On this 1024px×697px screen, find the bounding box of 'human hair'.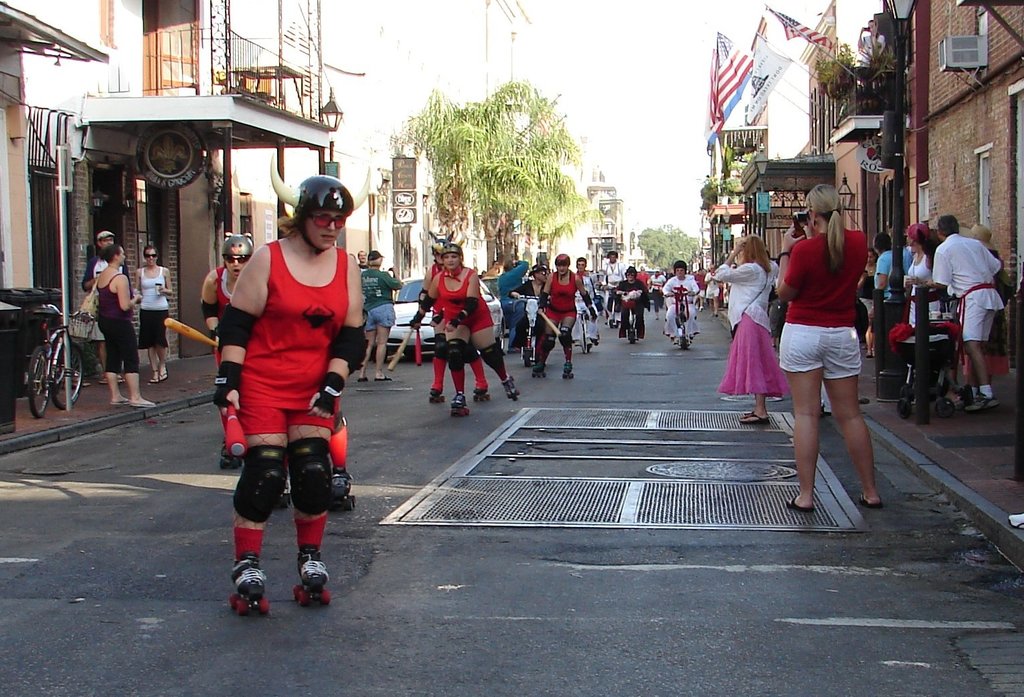
Bounding box: [99,243,120,266].
